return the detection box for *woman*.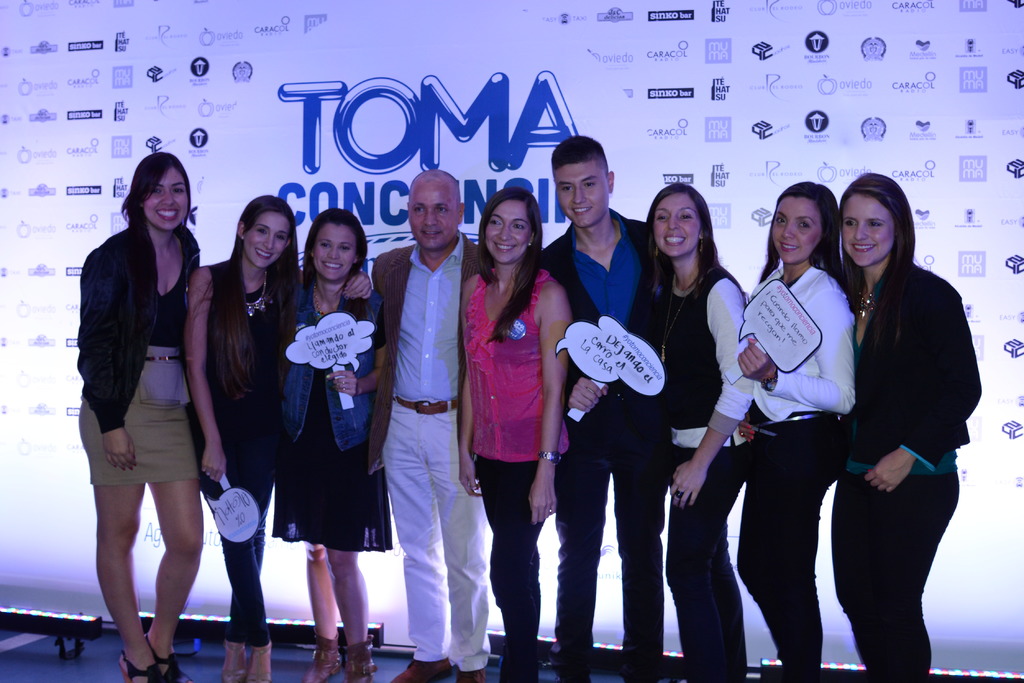
273,211,390,682.
